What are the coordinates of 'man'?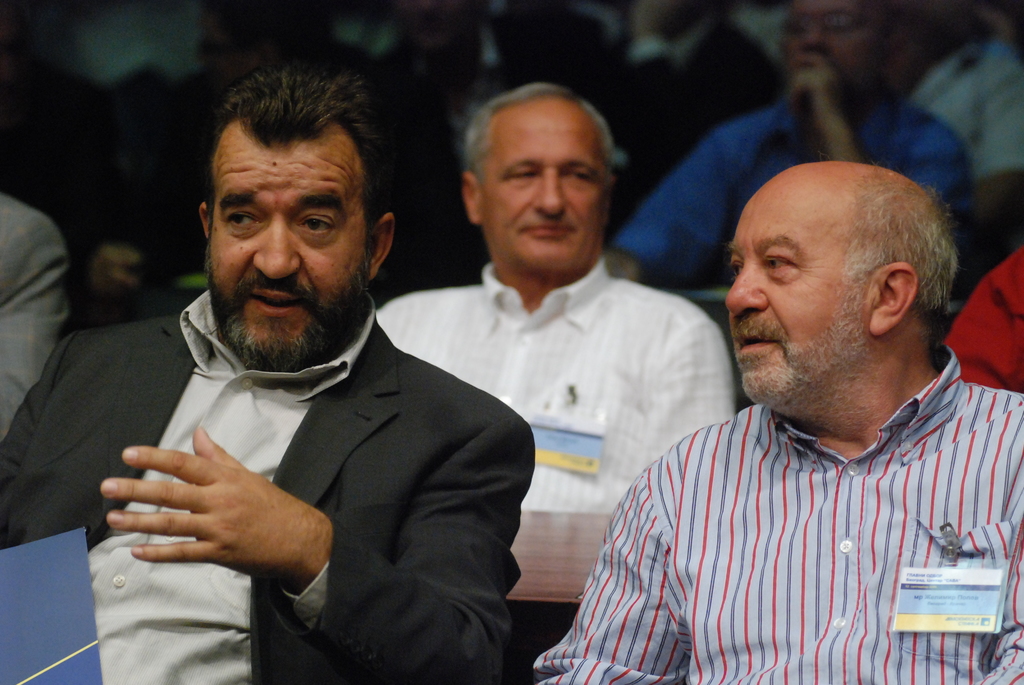
535/153/1023/684.
